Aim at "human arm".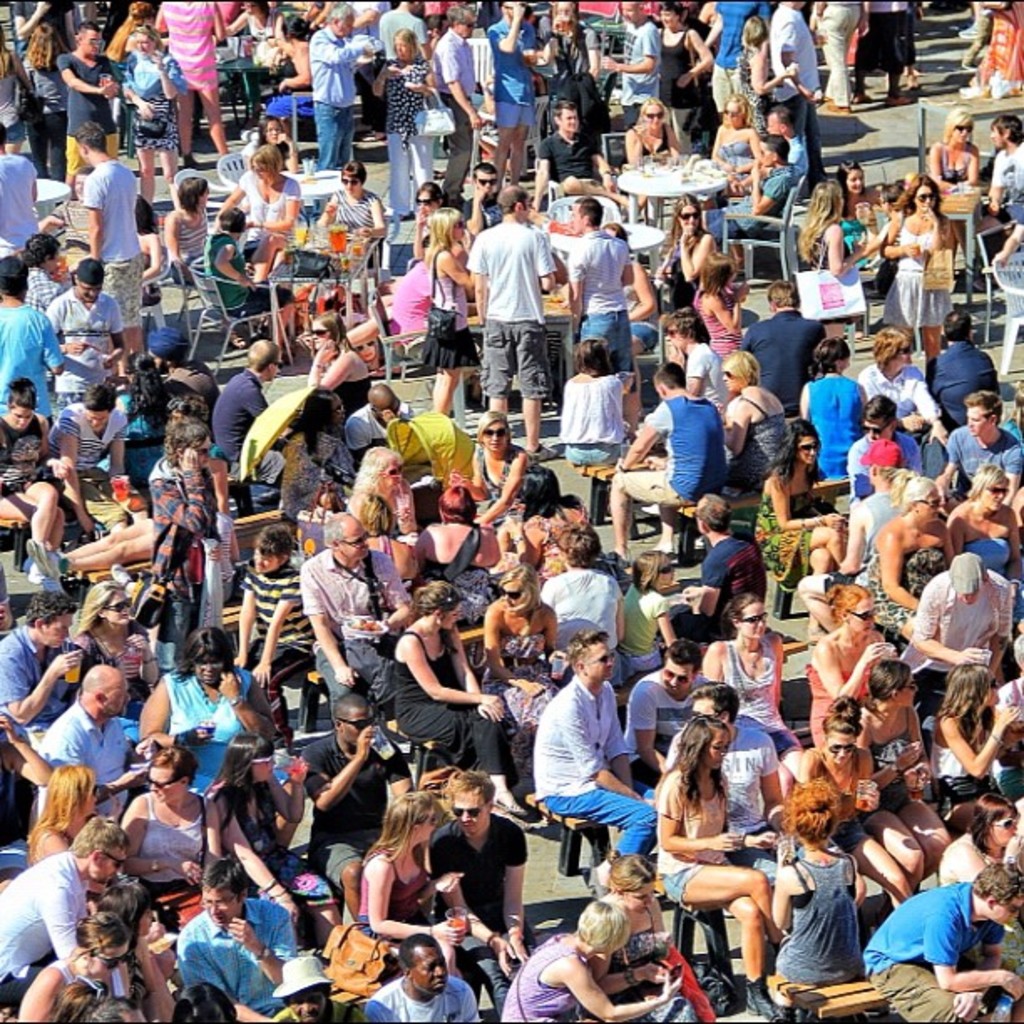
Aimed at [x1=438, y1=38, x2=479, y2=127].
